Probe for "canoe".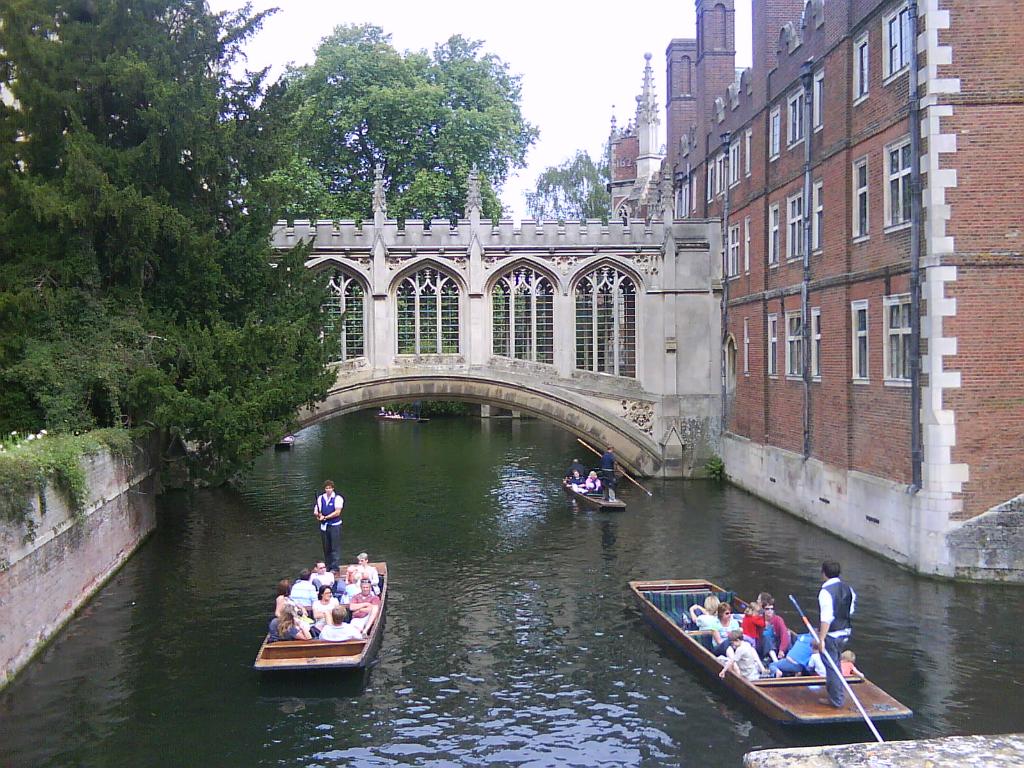
Probe result: crop(256, 559, 391, 700).
